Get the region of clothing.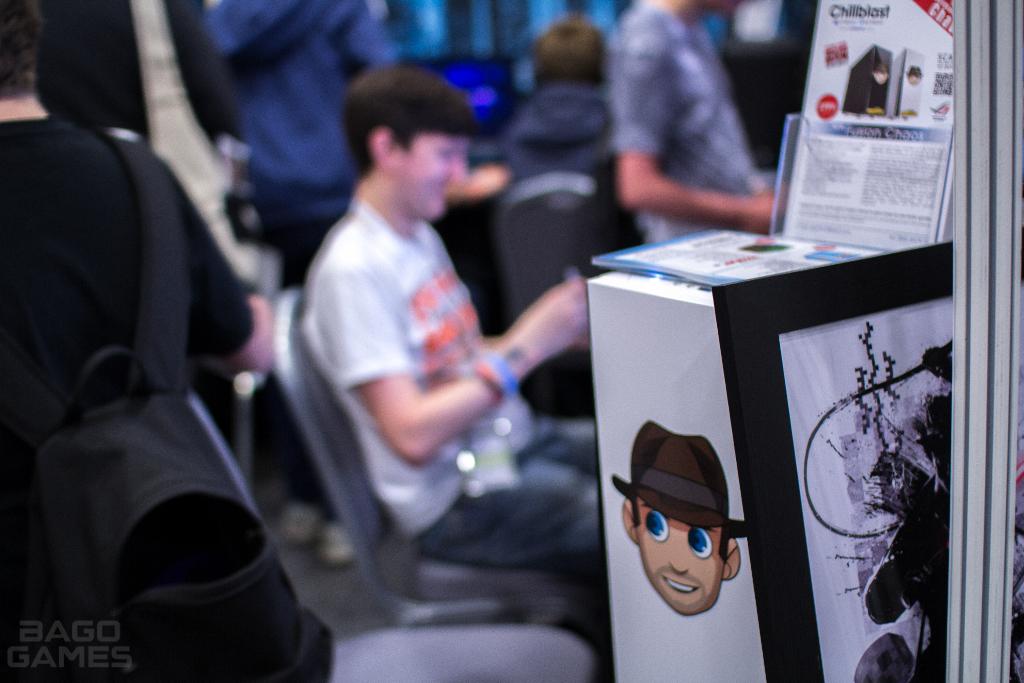
detection(303, 185, 603, 583).
